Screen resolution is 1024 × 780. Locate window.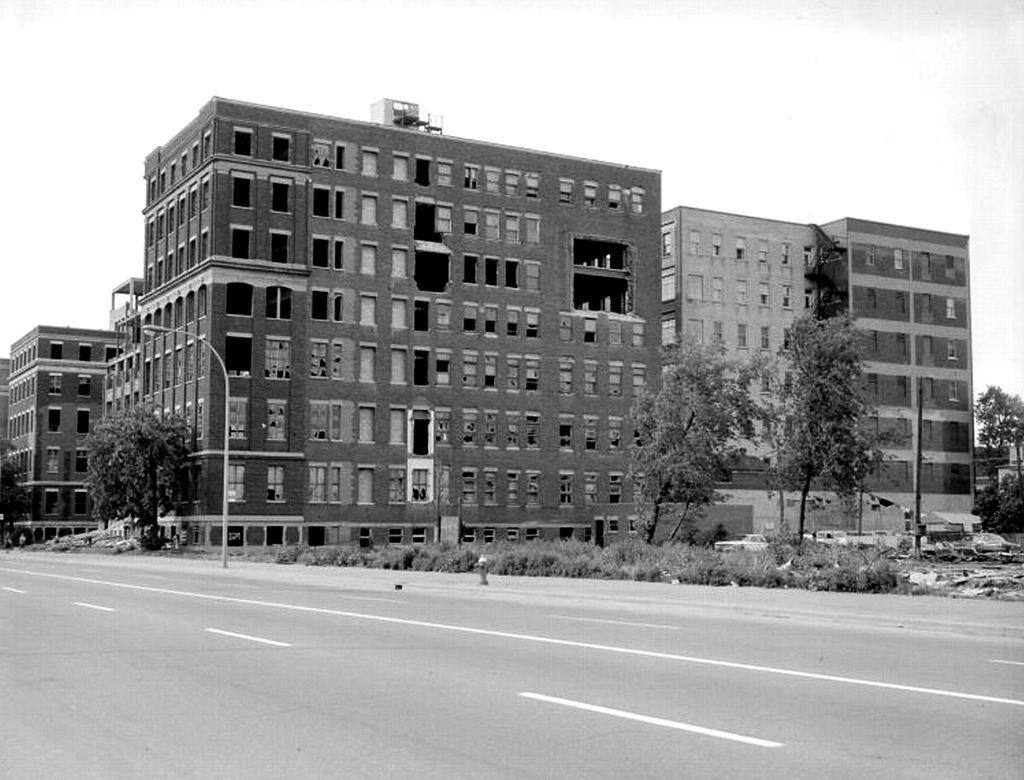
[left=626, top=515, right=640, bottom=530].
